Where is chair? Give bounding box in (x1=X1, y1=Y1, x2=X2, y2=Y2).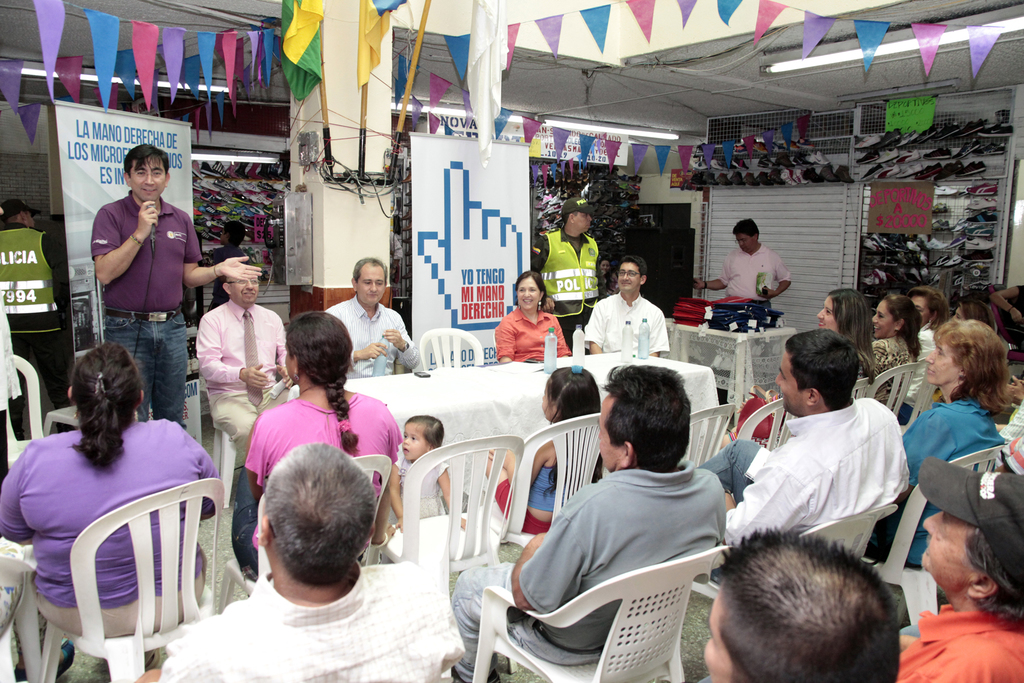
(x1=897, y1=365, x2=939, y2=436).
